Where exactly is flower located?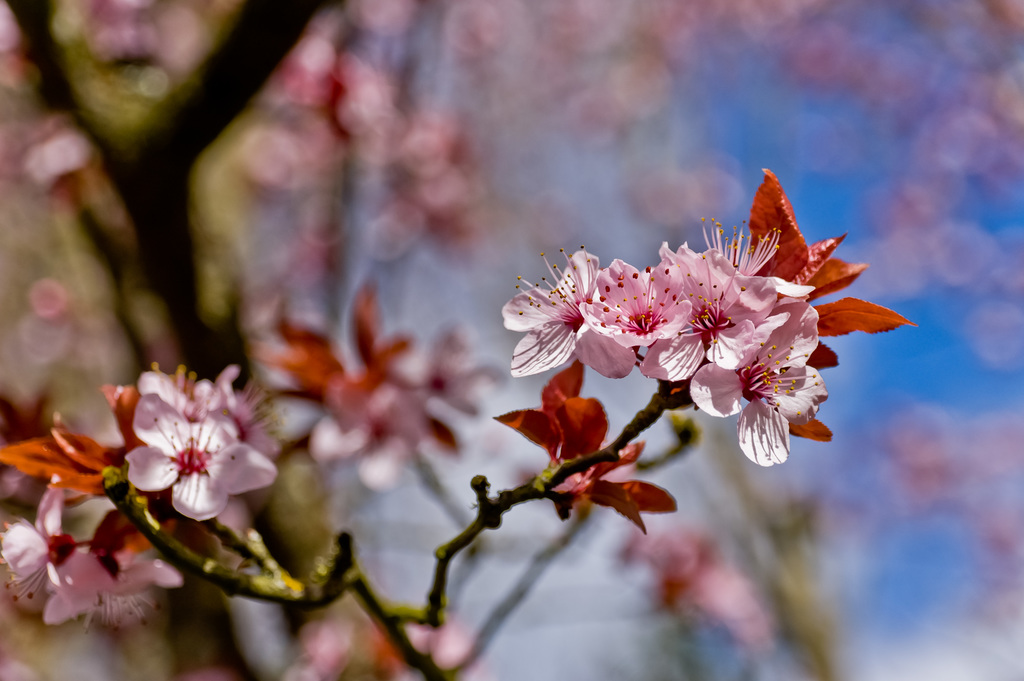
Its bounding box is [left=0, top=475, right=77, bottom=602].
